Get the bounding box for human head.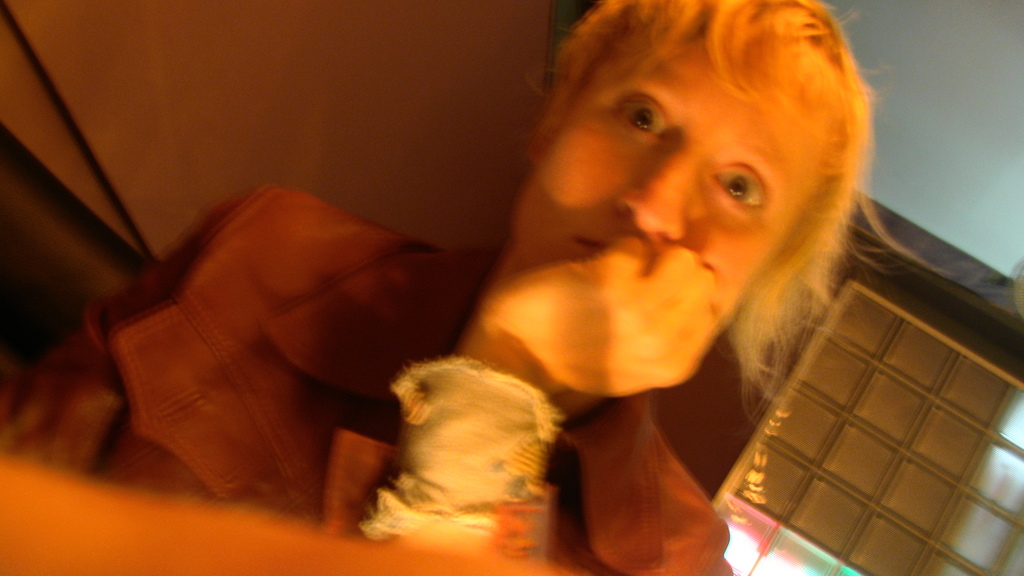
l=507, t=15, r=838, b=375.
